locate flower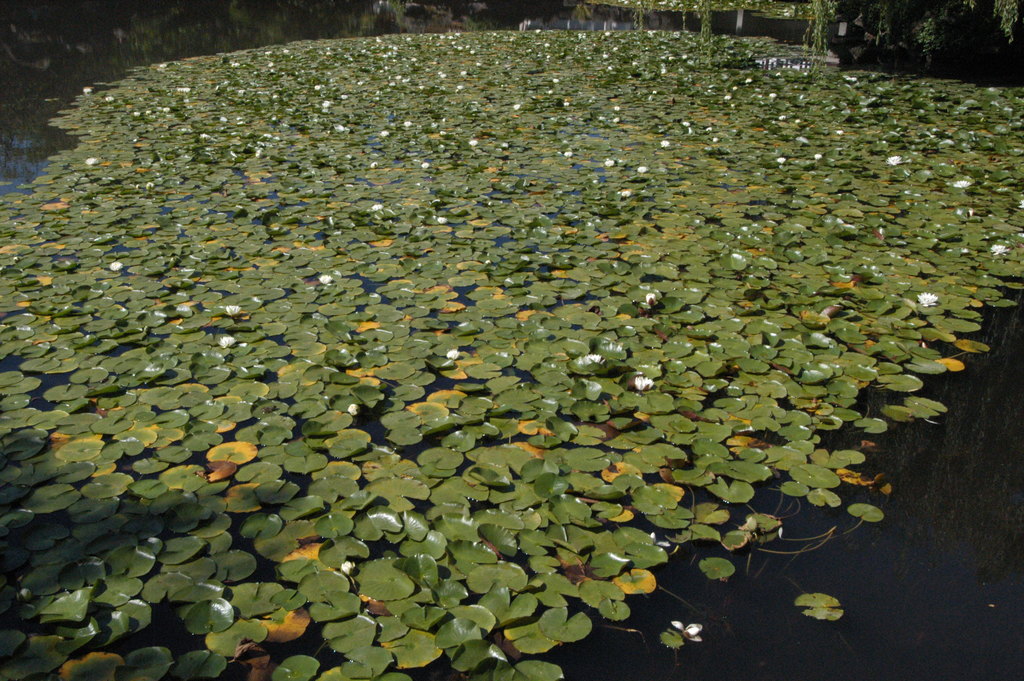
84 154 99 168
